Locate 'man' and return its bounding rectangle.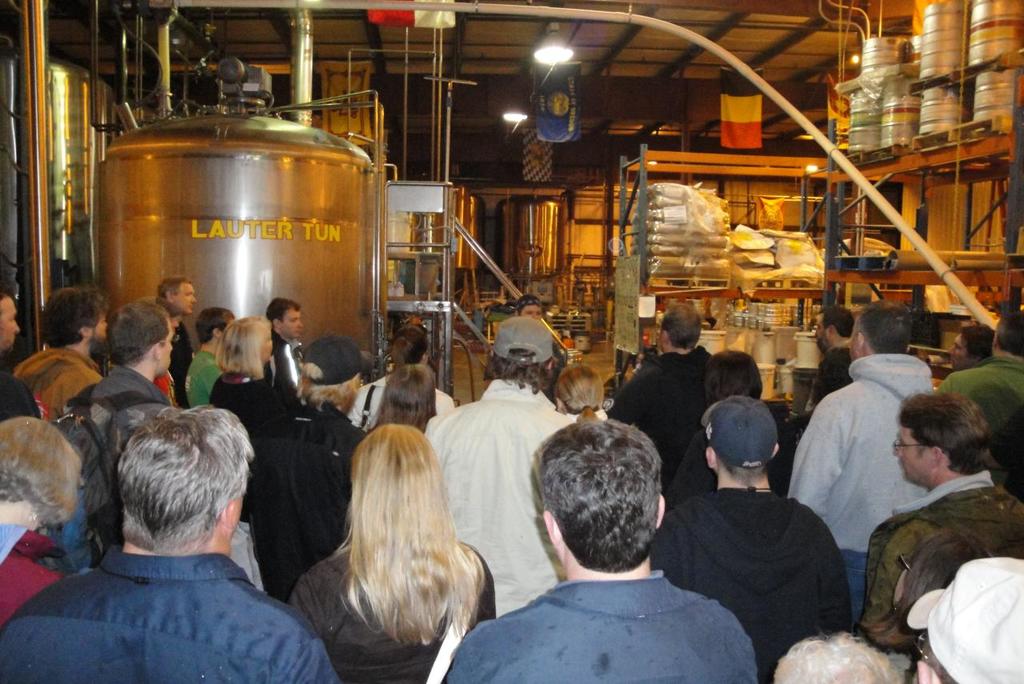
[left=609, top=301, right=710, bottom=488].
